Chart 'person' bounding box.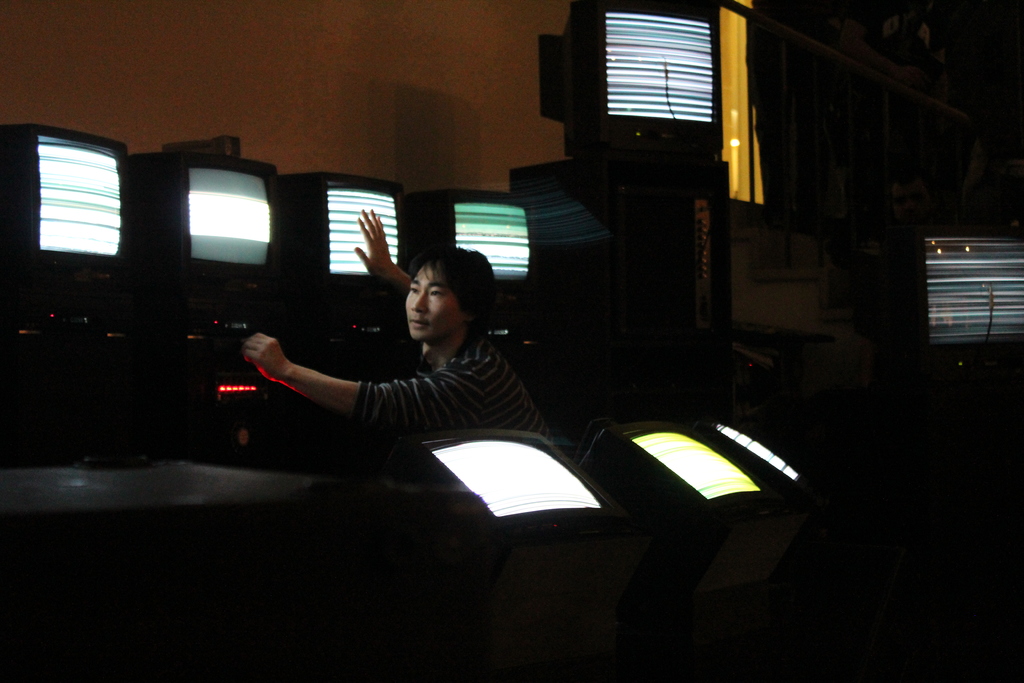
Charted: [x1=246, y1=207, x2=554, y2=441].
